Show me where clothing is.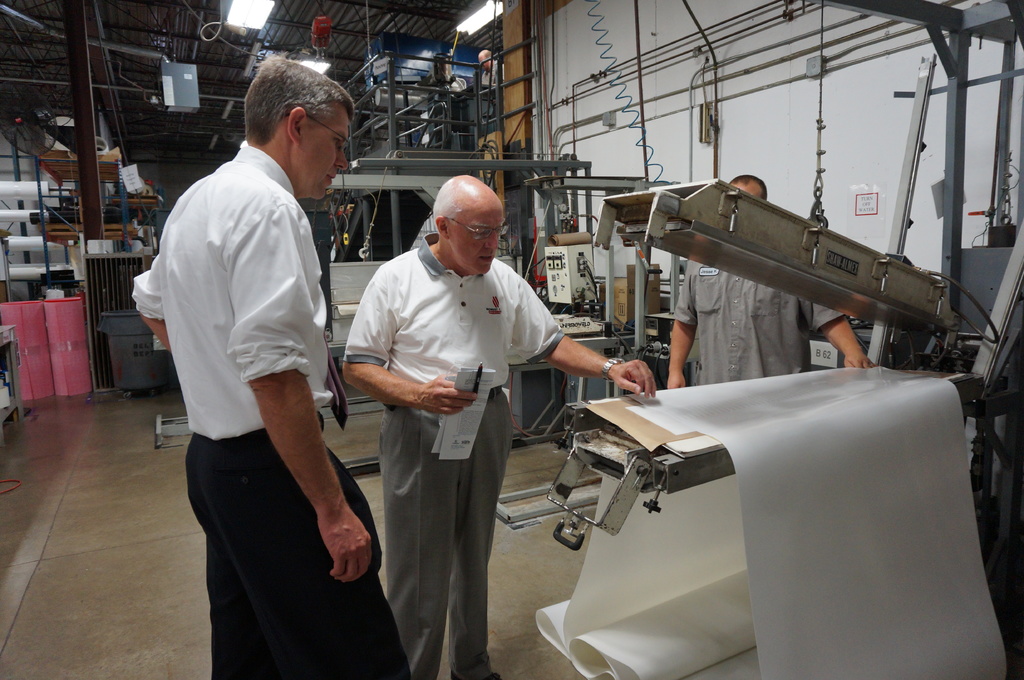
clothing is at [x1=341, y1=229, x2=566, y2=679].
